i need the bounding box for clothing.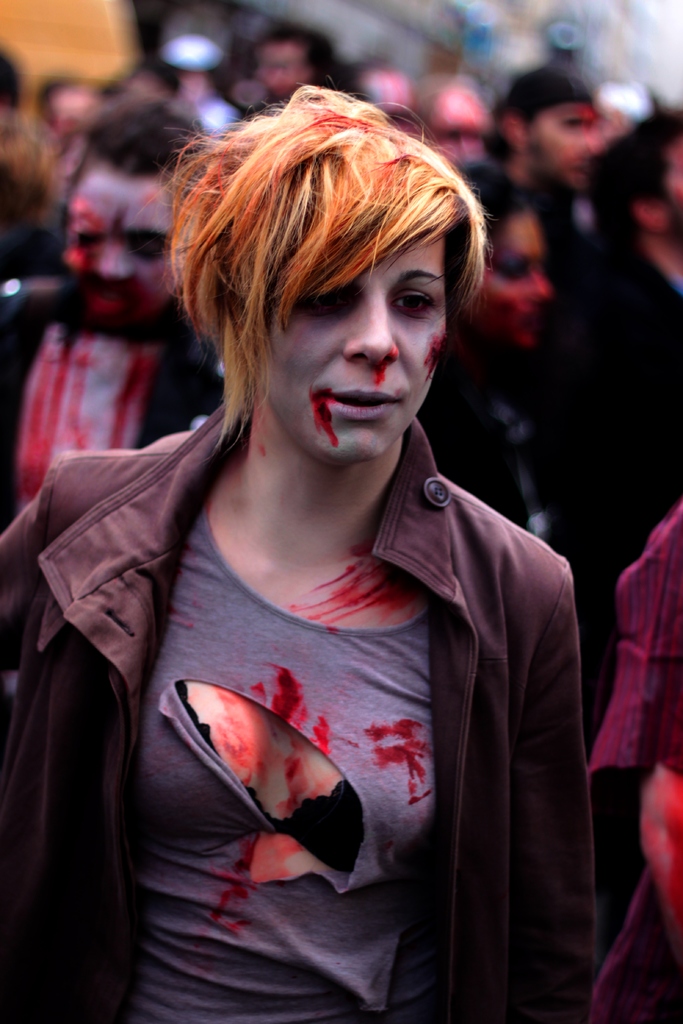
Here it is: 562/246/682/579.
